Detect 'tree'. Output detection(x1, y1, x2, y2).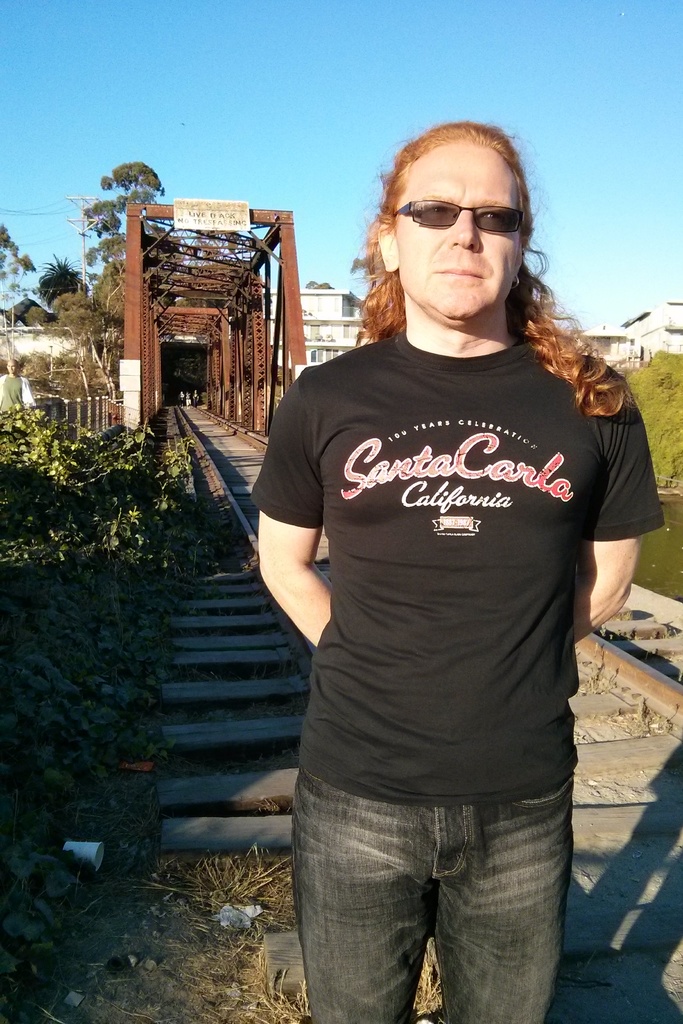
detection(195, 258, 255, 305).
